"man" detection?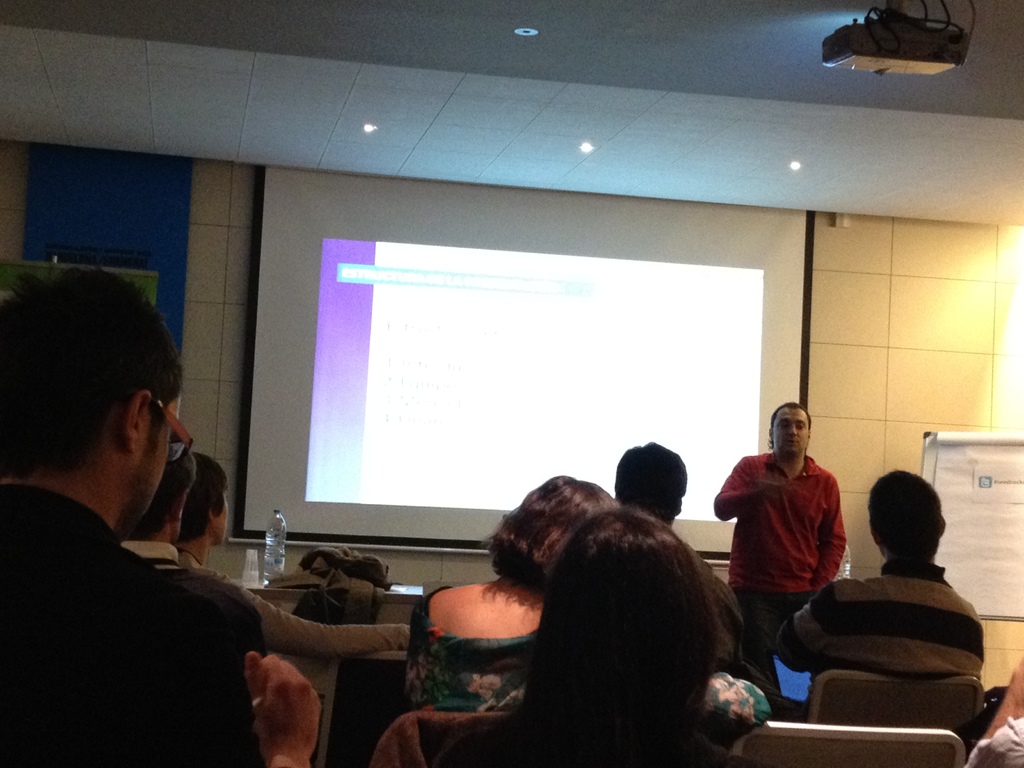
<region>146, 450, 417, 658</region>
